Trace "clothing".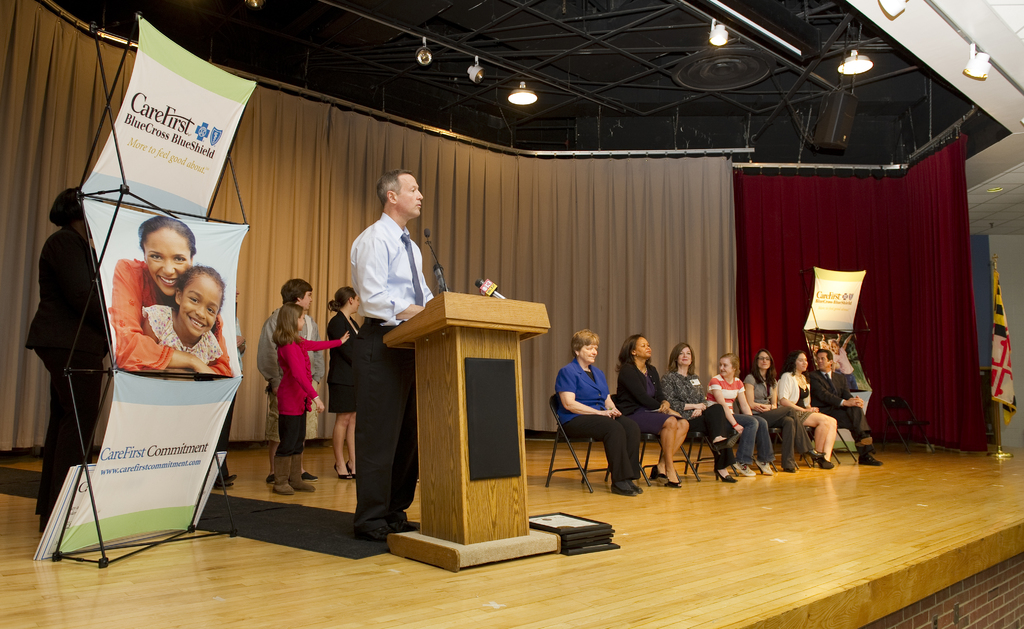
Traced to <region>830, 344, 856, 395</region>.
